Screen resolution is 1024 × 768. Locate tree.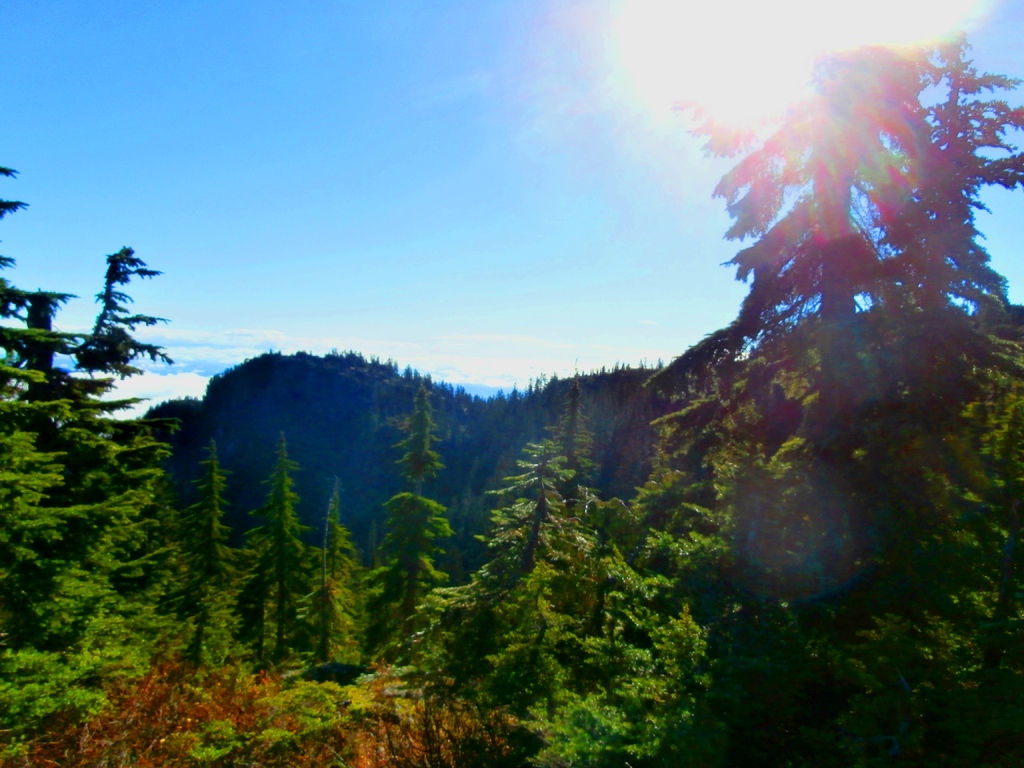
left=561, top=523, right=637, bottom=626.
